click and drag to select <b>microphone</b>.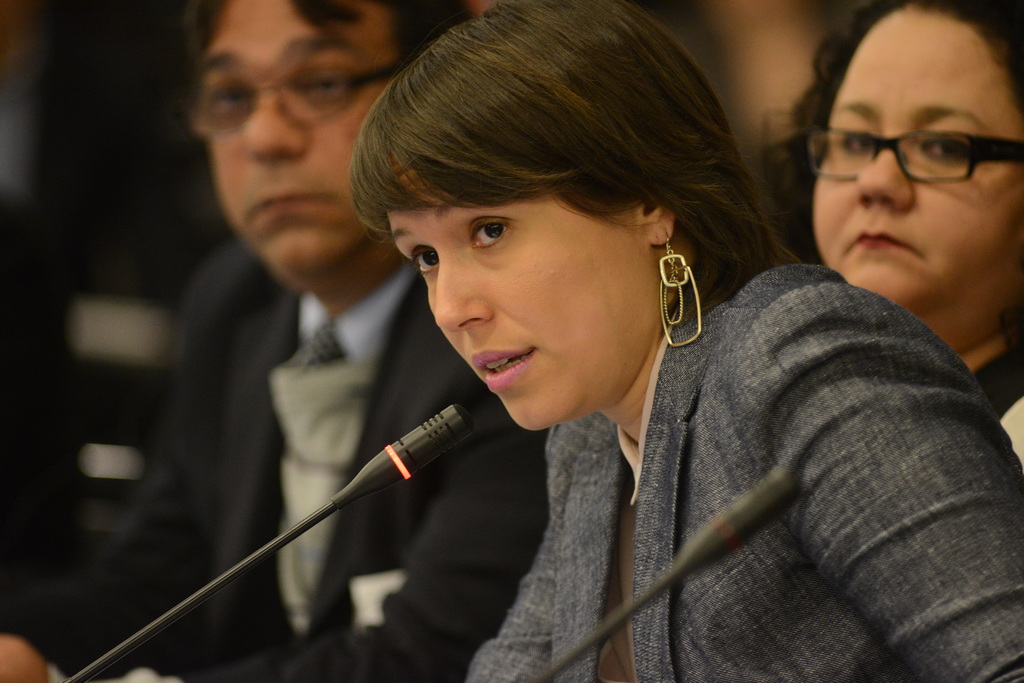
Selection: [357, 399, 490, 490].
